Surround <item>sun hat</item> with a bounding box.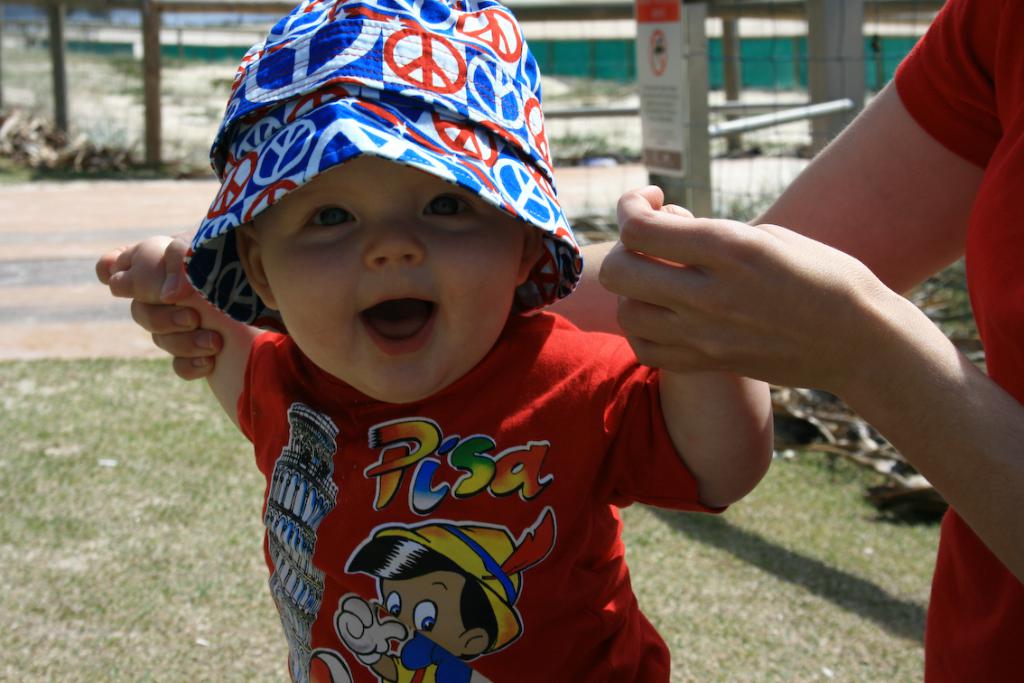
BBox(177, 0, 583, 339).
